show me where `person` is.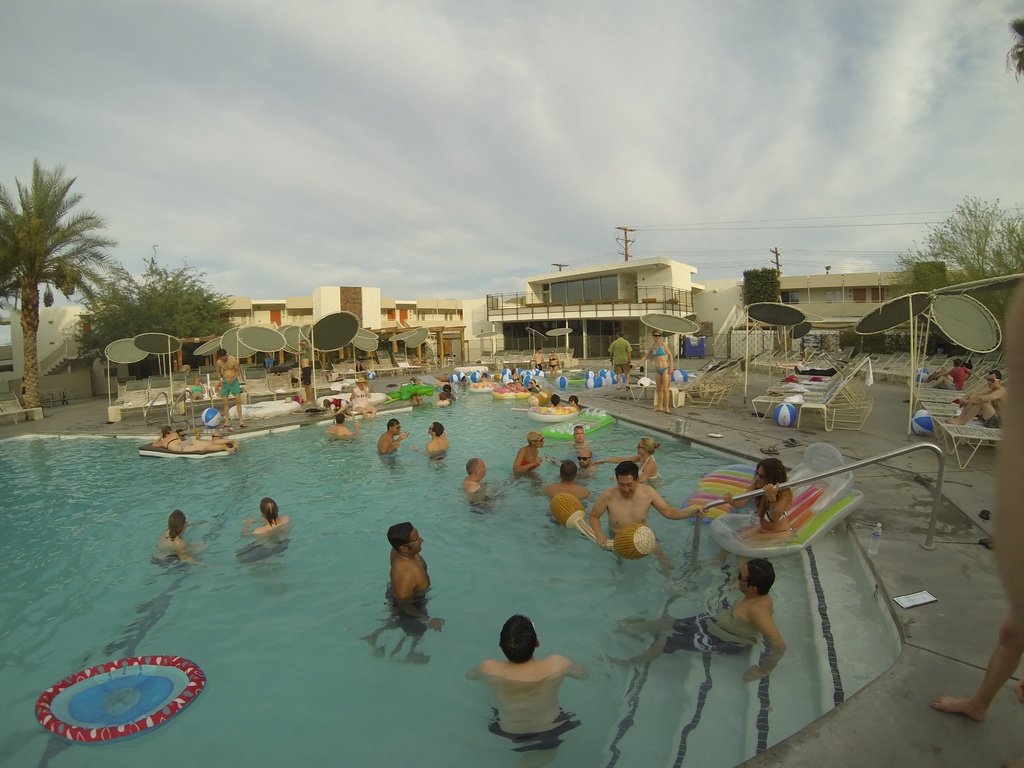
`person` is at l=924, t=355, r=972, b=392.
